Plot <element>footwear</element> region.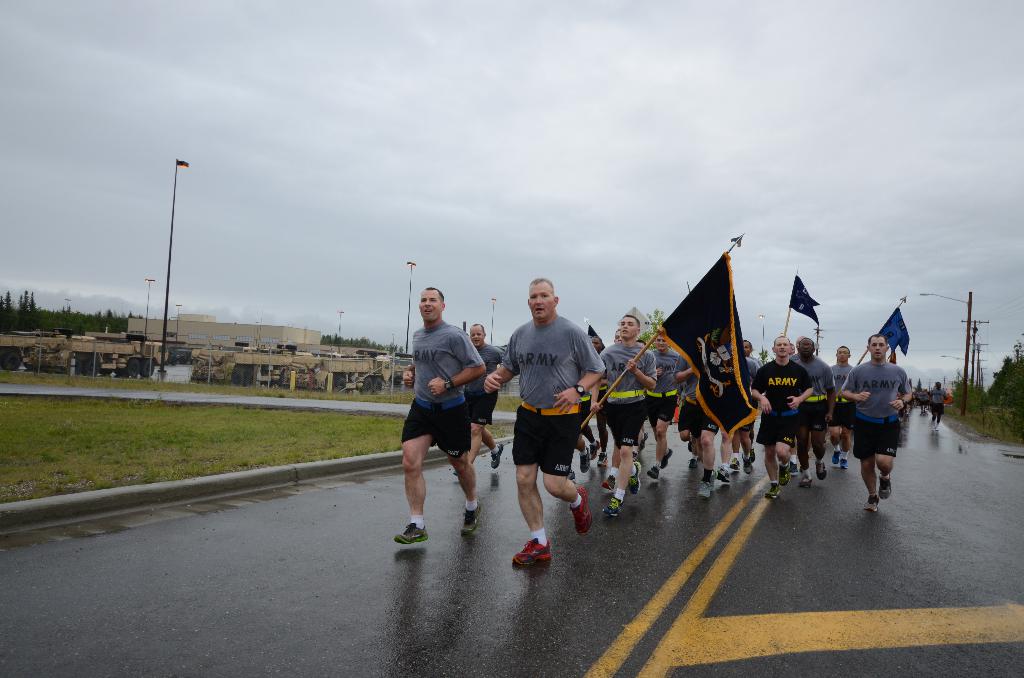
Plotted at [left=602, top=497, right=621, bottom=516].
